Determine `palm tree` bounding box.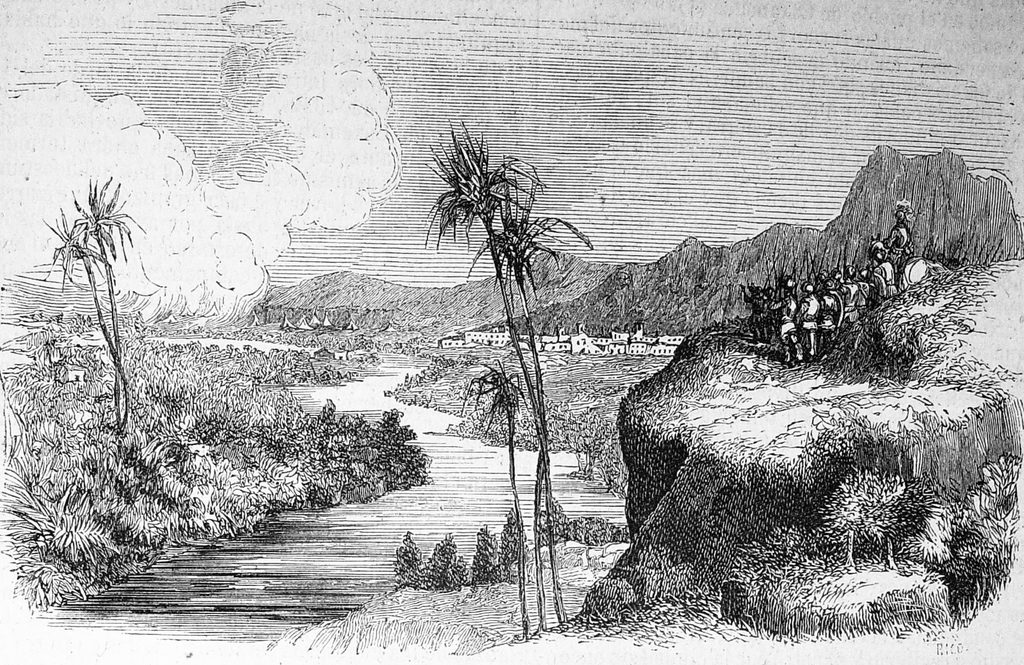
Determined: bbox=[54, 217, 119, 489].
